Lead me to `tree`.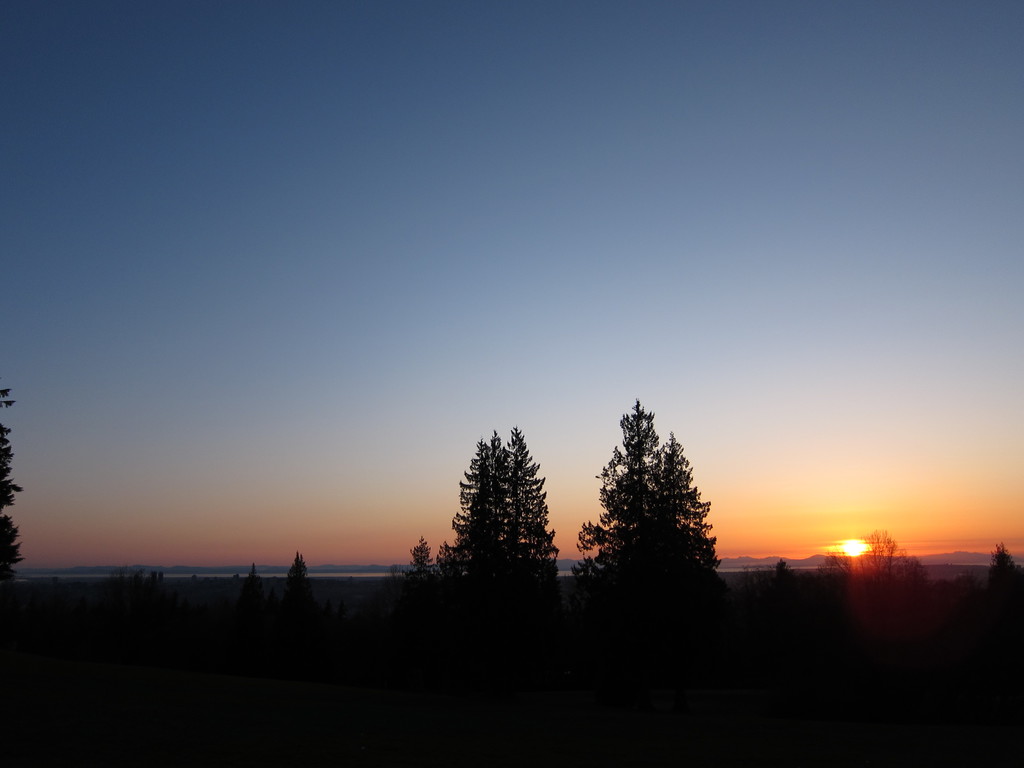
Lead to {"x1": 0, "y1": 374, "x2": 23, "y2": 598}.
